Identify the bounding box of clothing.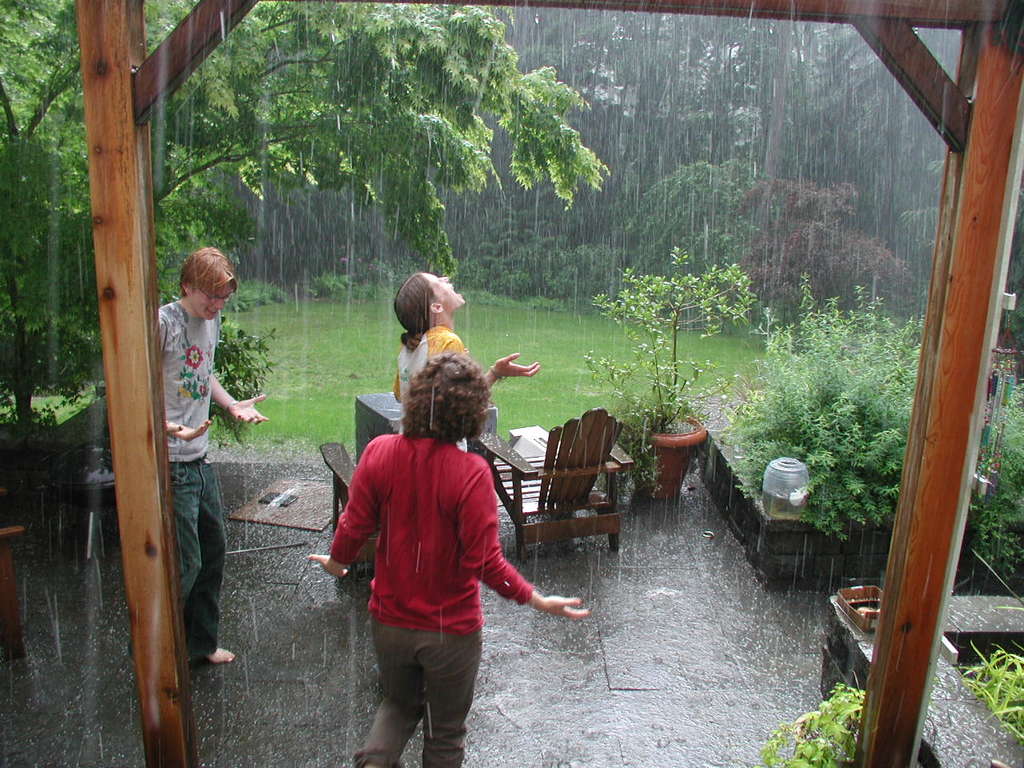
select_region(328, 439, 531, 767).
